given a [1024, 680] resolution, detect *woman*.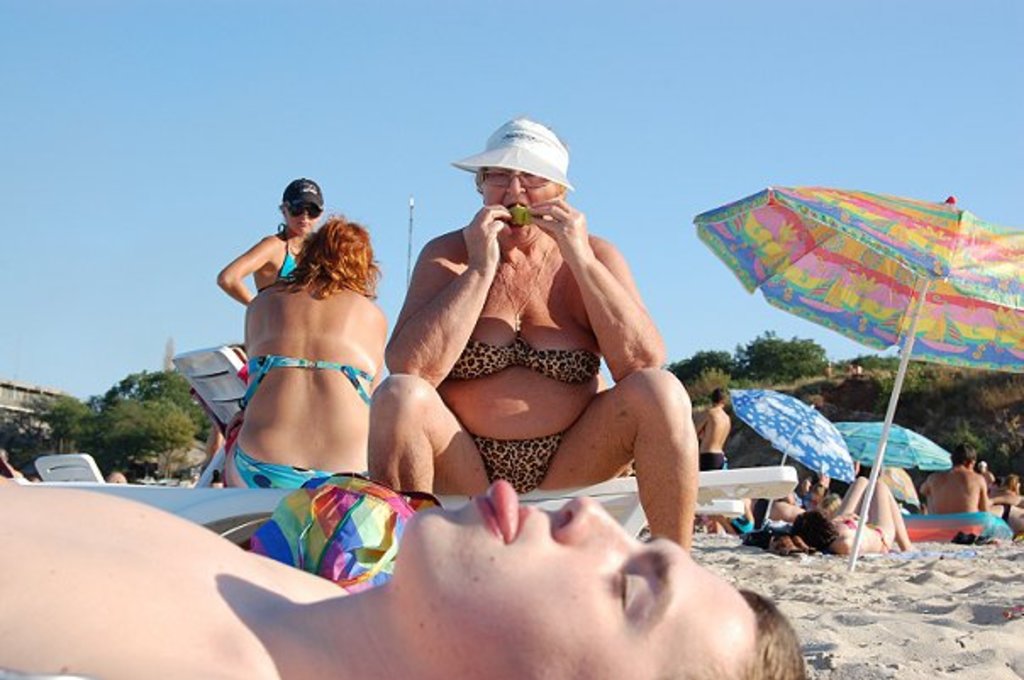
792,480,912,558.
